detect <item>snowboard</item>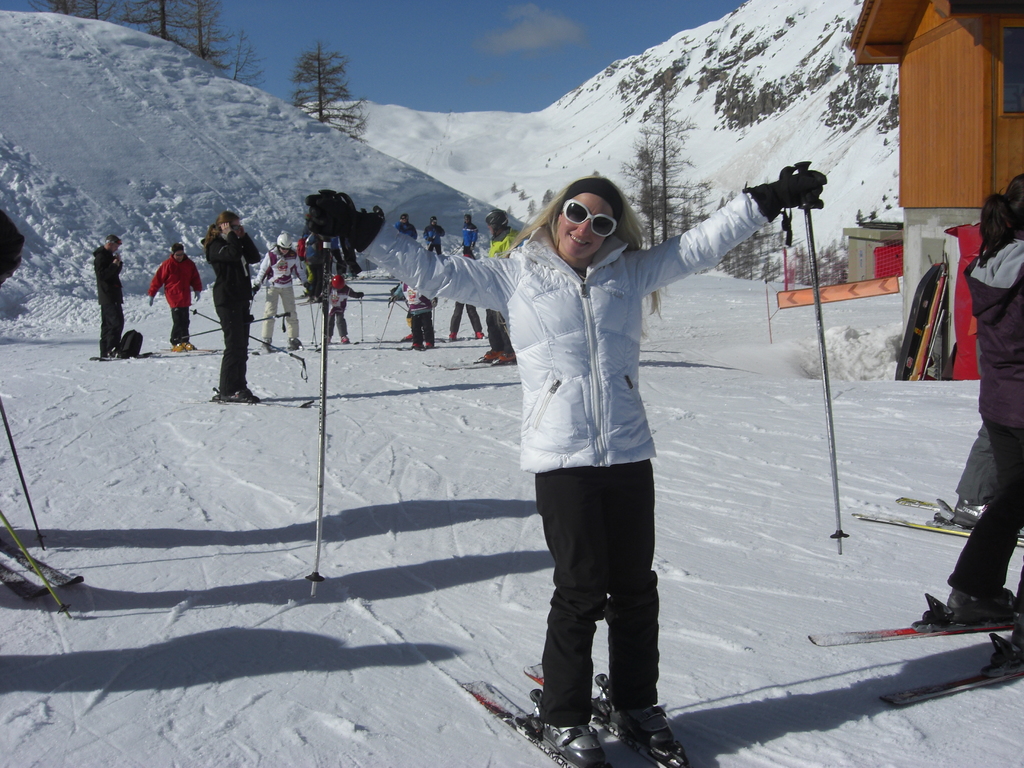
detection(520, 664, 691, 765)
